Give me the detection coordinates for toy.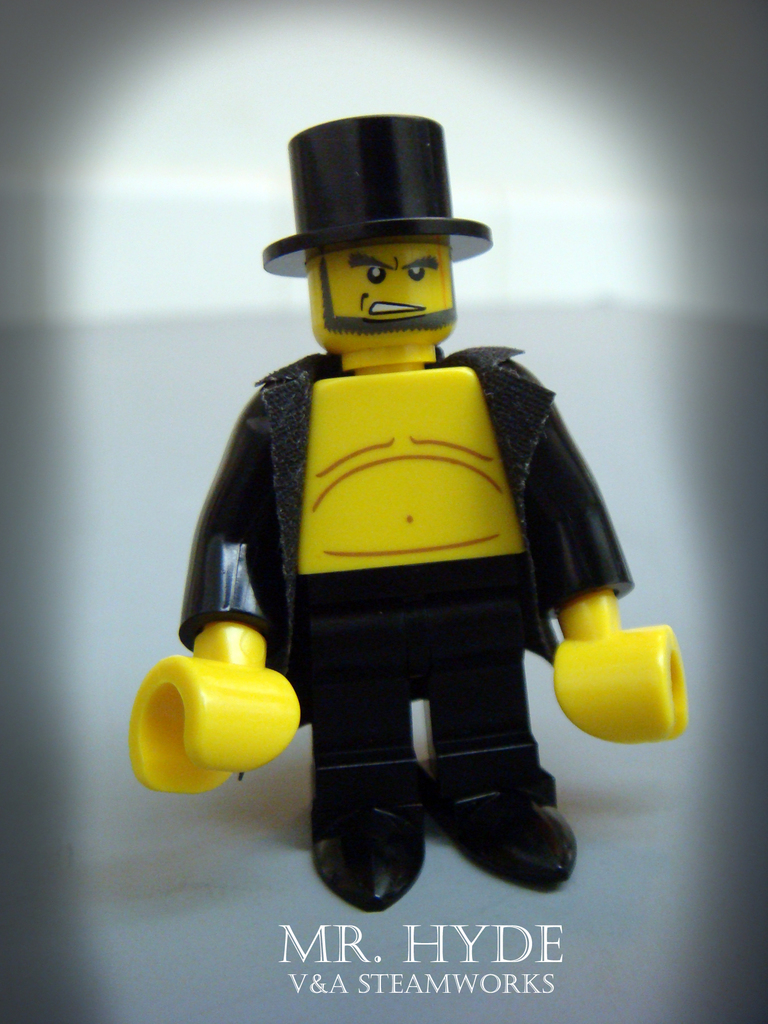
rect(94, 91, 702, 944).
